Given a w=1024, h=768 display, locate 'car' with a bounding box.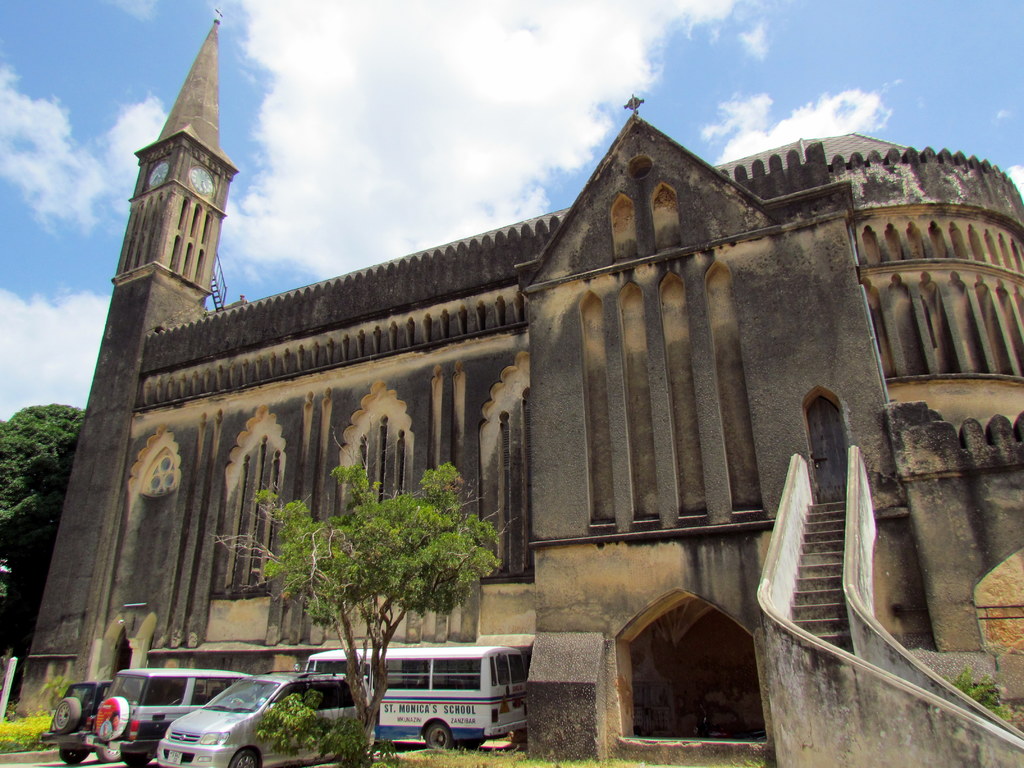
Located: crop(86, 666, 251, 763).
